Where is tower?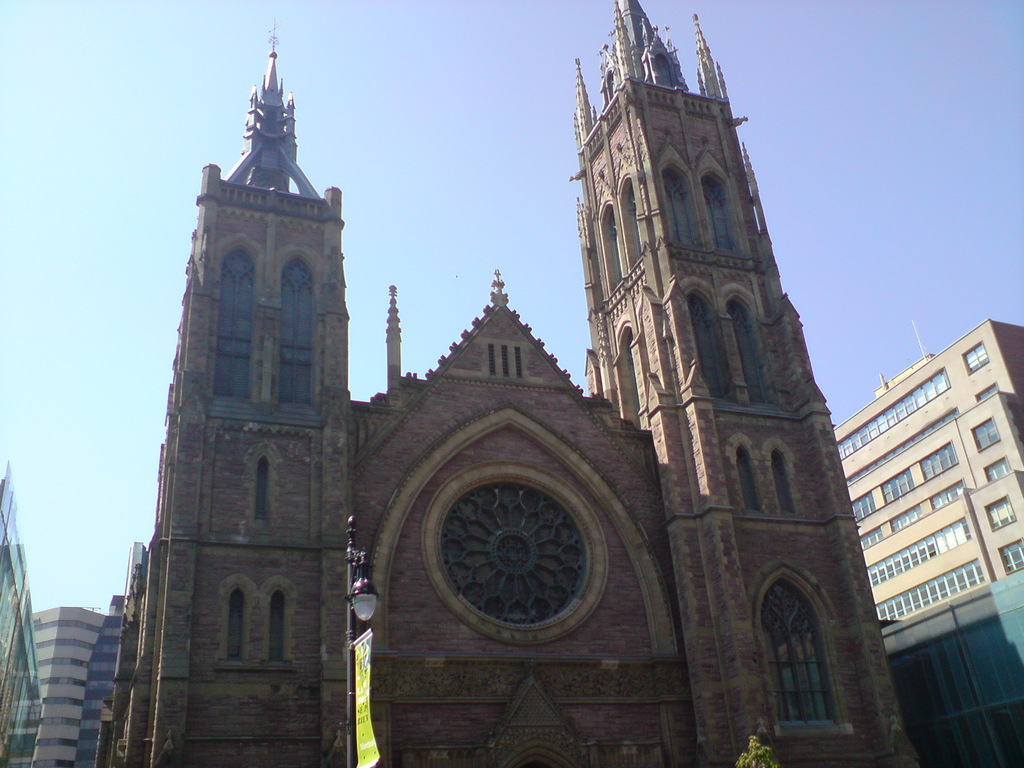
box=[28, 604, 105, 767].
